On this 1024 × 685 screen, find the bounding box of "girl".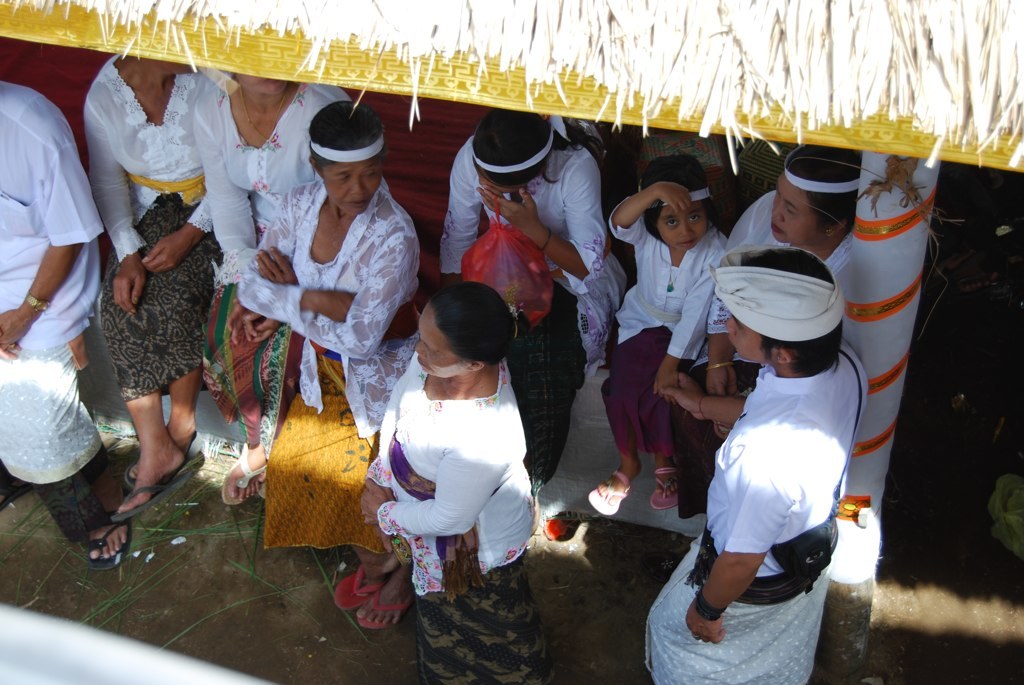
Bounding box: Rect(587, 154, 731, 514).
